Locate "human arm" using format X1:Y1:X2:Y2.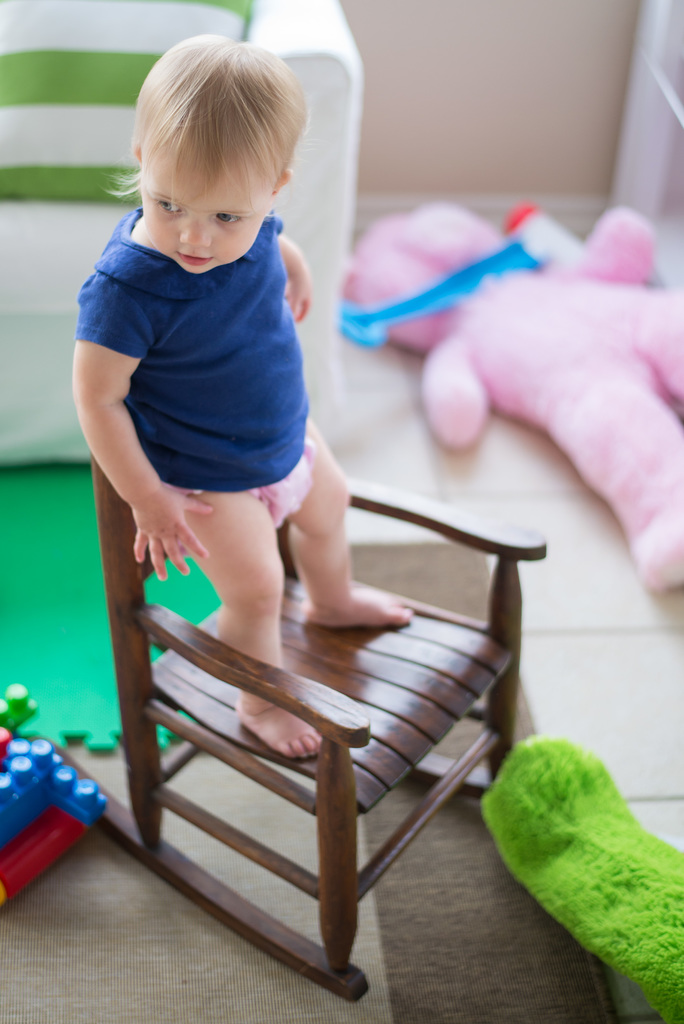
258:204:328:328.
